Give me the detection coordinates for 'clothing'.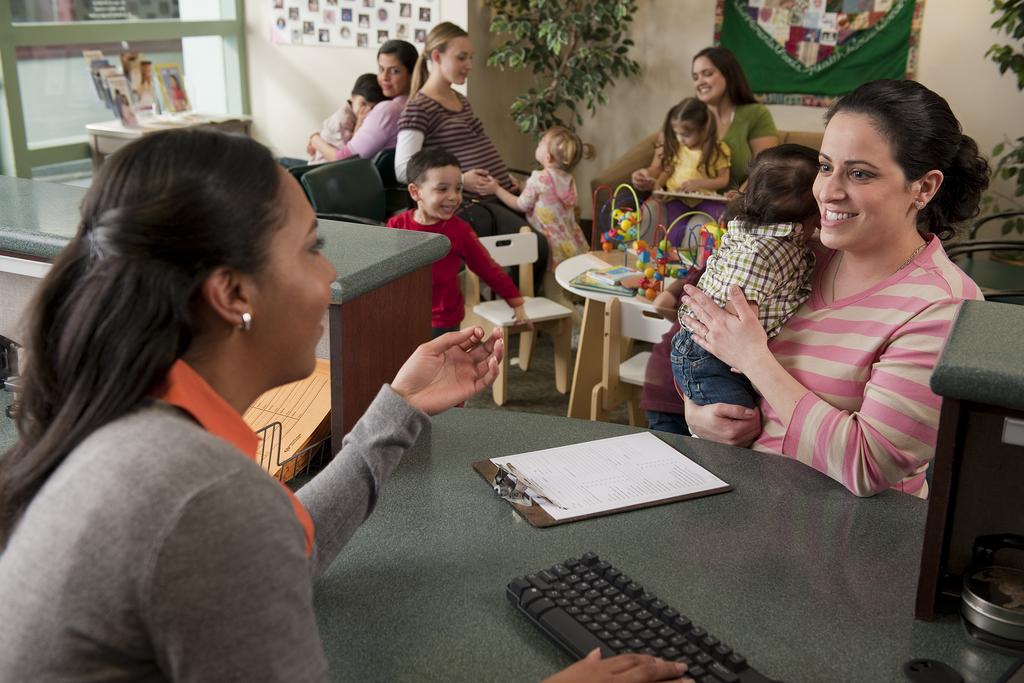
[left=388, top=89, right=534, bottom=223].
